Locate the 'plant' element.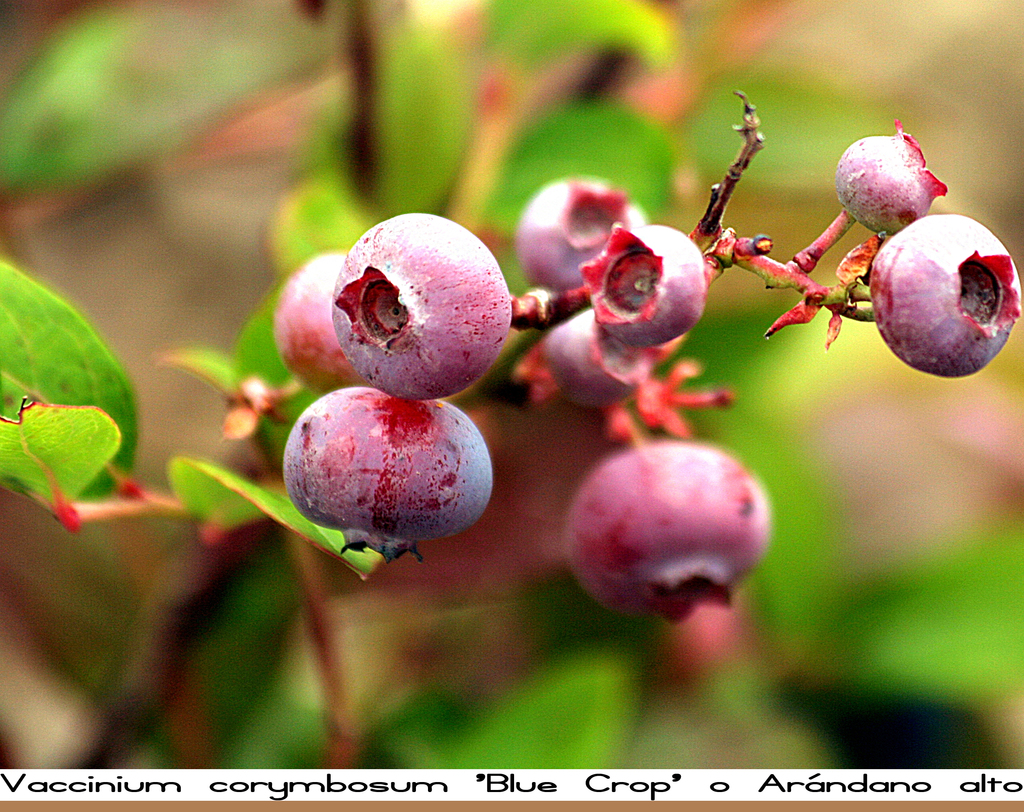
Element bbox: 0,0,1023,770.
